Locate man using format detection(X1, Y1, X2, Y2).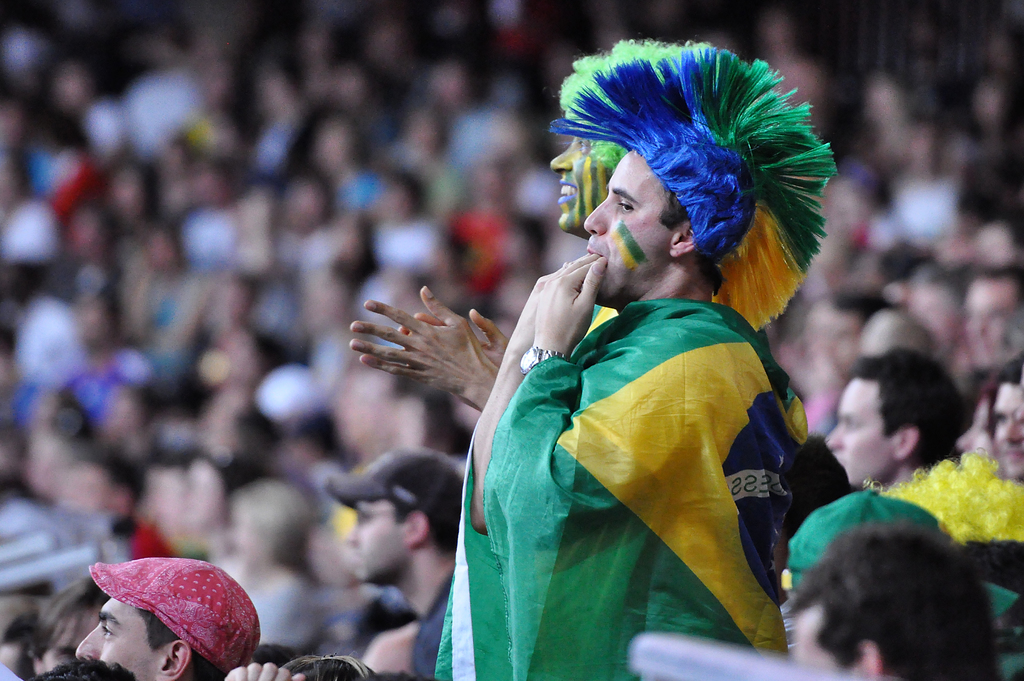
detection(769, 516, 1007, 680).
